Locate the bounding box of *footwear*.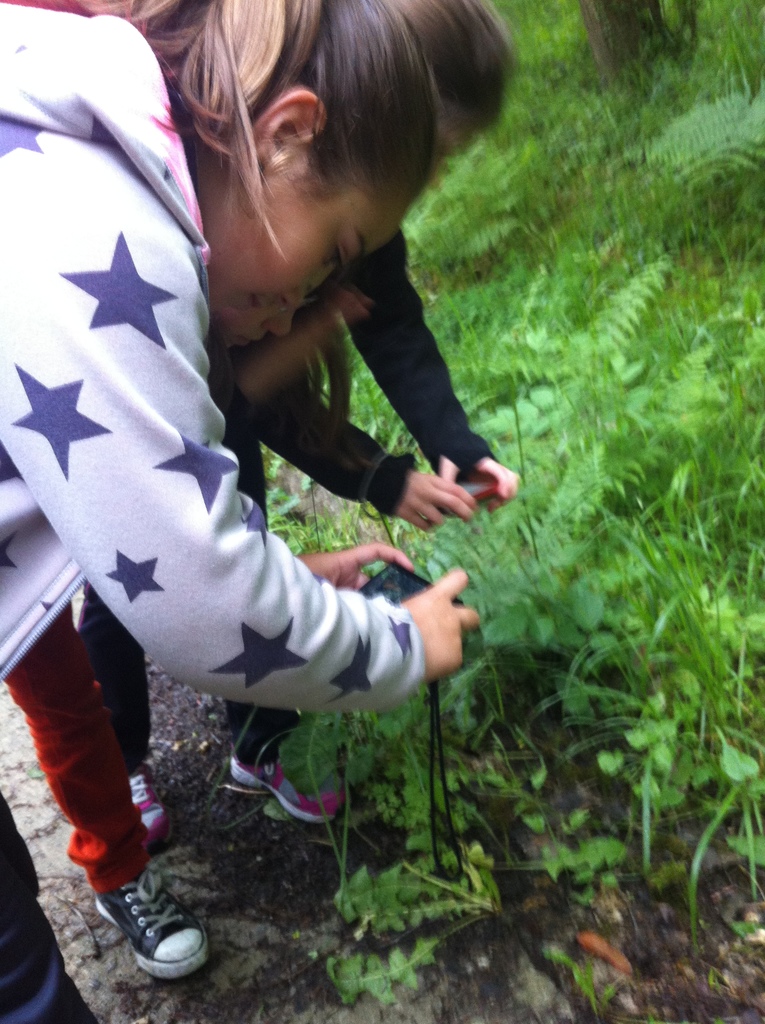
Bounding box: box=[230, 760, 350, 822].
